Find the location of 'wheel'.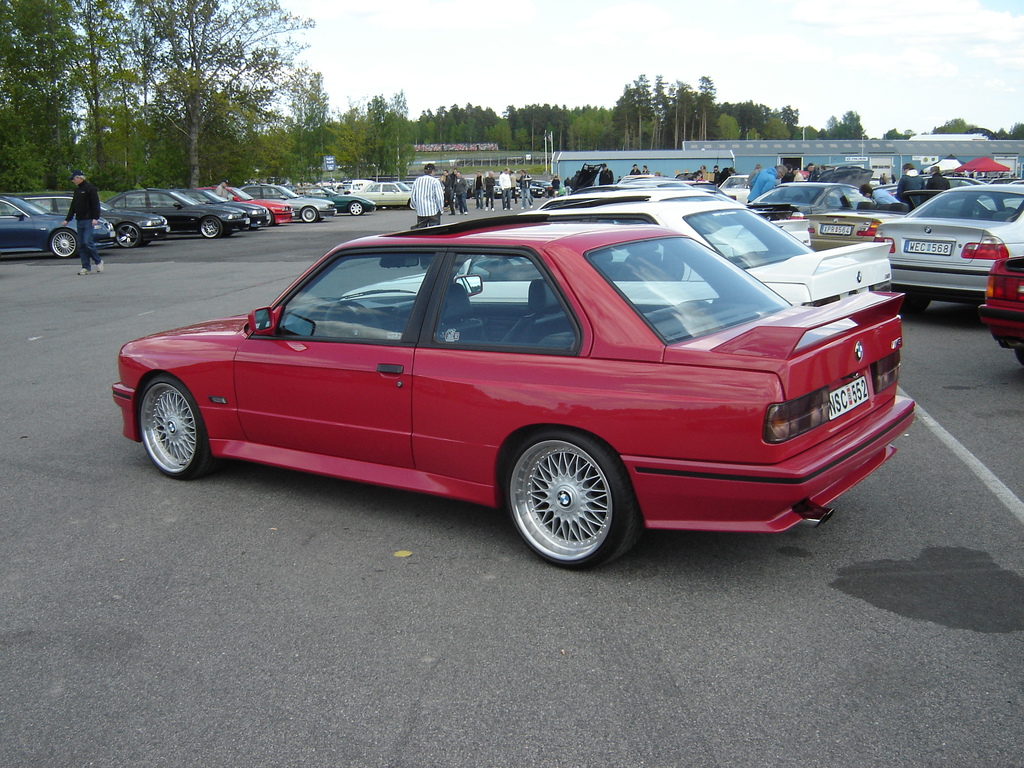
Location: crop(406, 195, 414, 211).
